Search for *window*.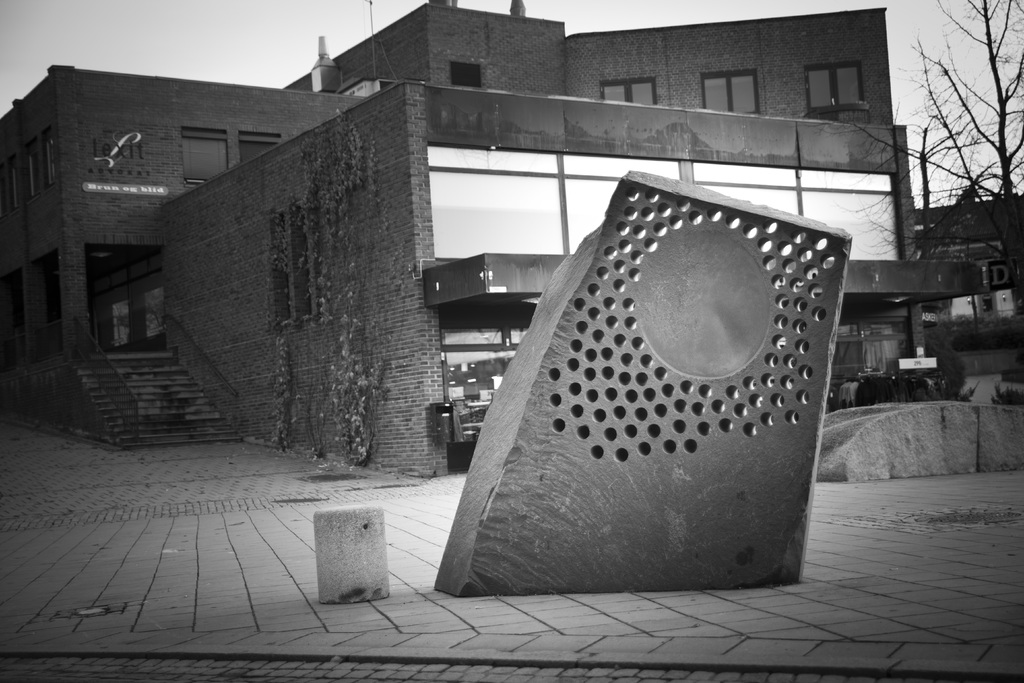
Found at x1=269 y1=210 x2=292 y2=325.
